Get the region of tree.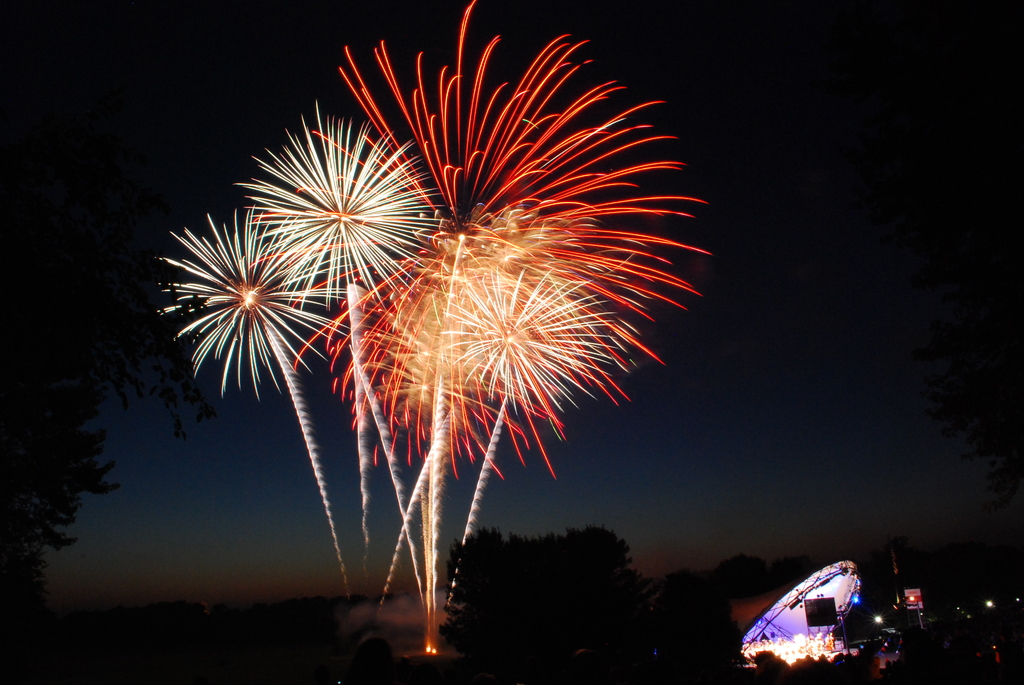
box(225, 97, 445, 612).
